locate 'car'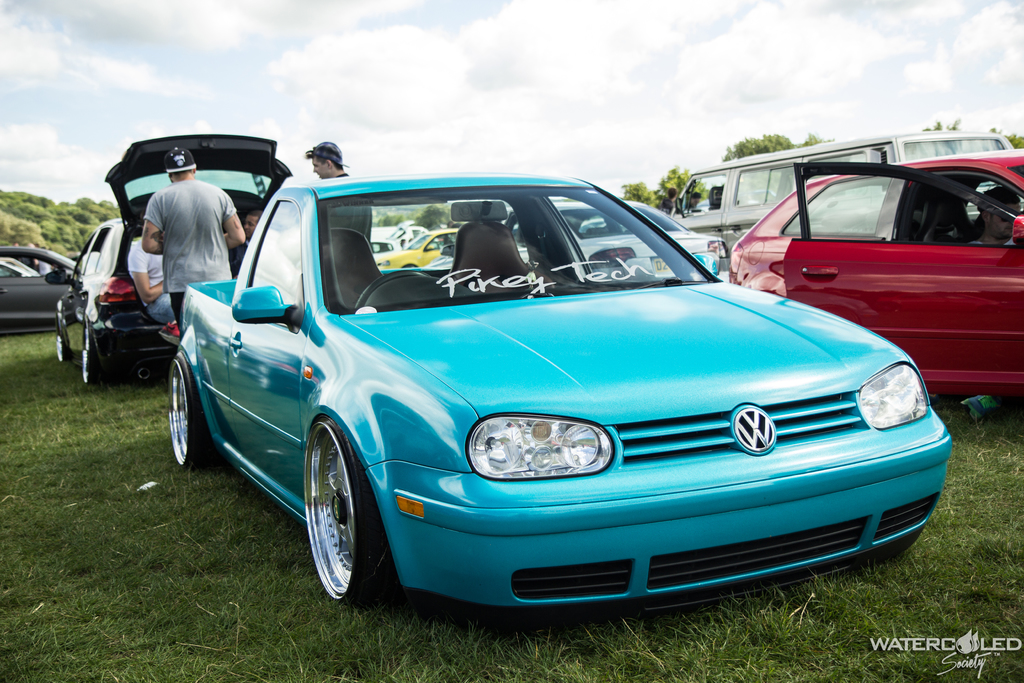
Rect(7, 254, 86, 292)
